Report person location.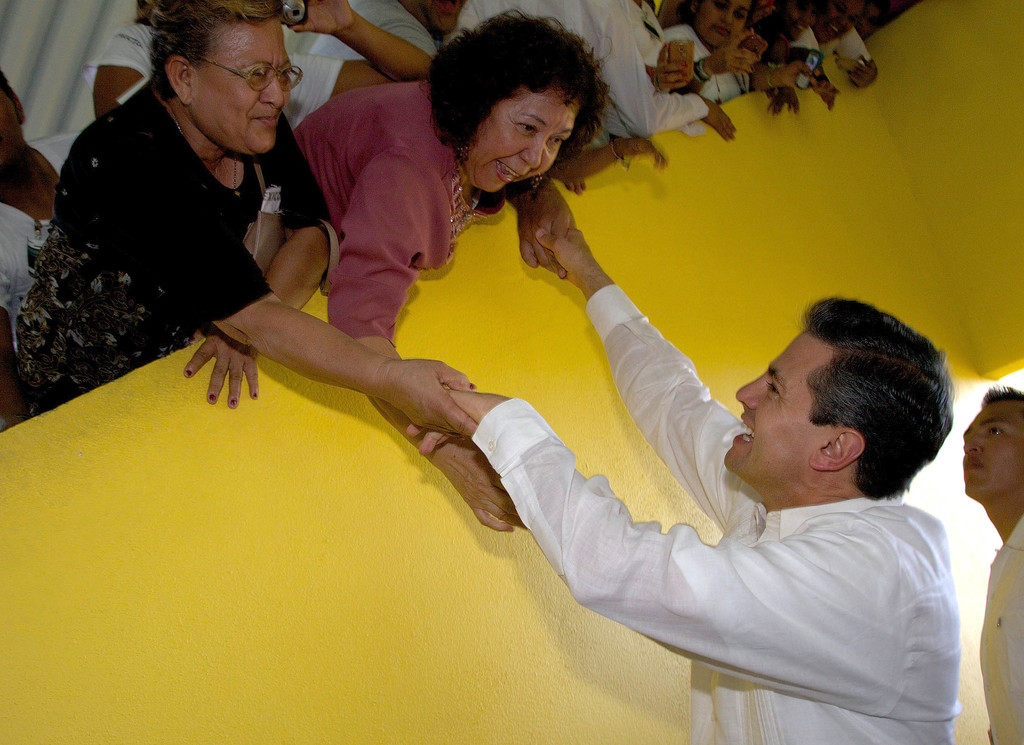
Report: select_region(410, 228, 958, 744).
